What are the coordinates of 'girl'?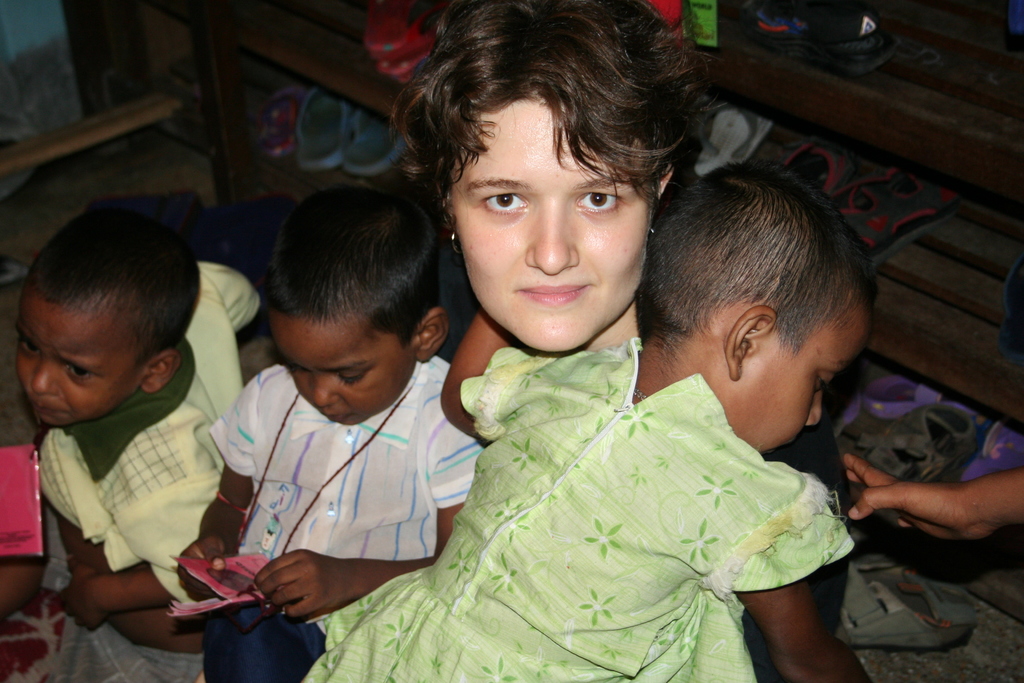
[297, 157, 916, 682].
